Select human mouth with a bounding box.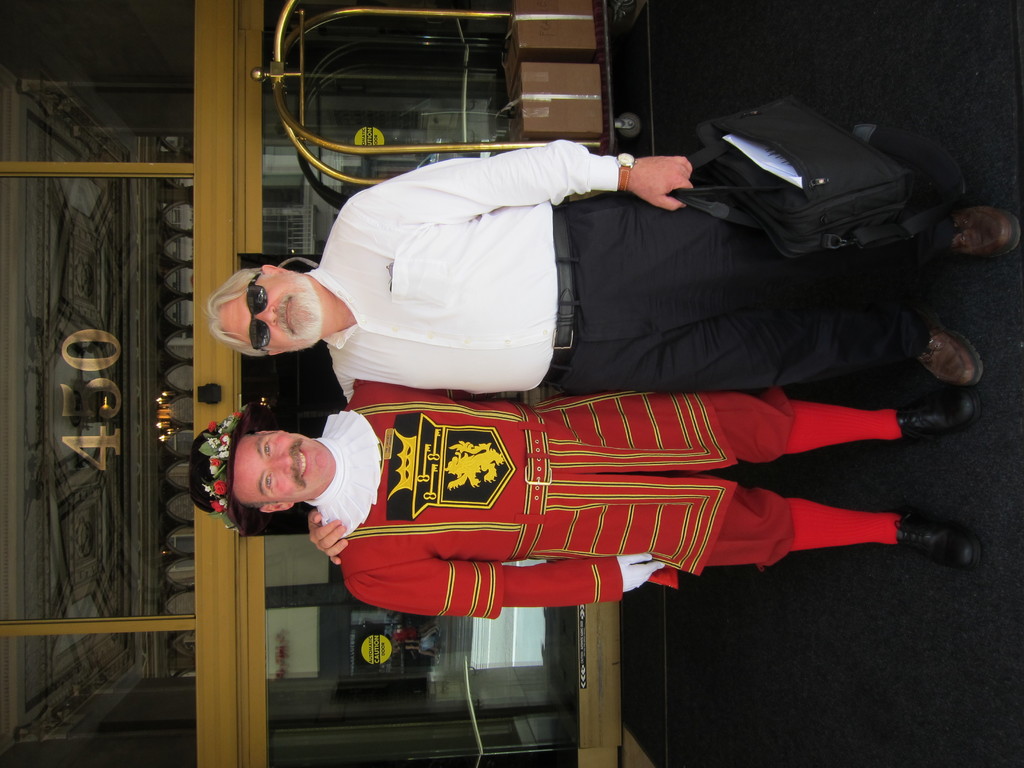
BBox(297, 447, 313, 477).
